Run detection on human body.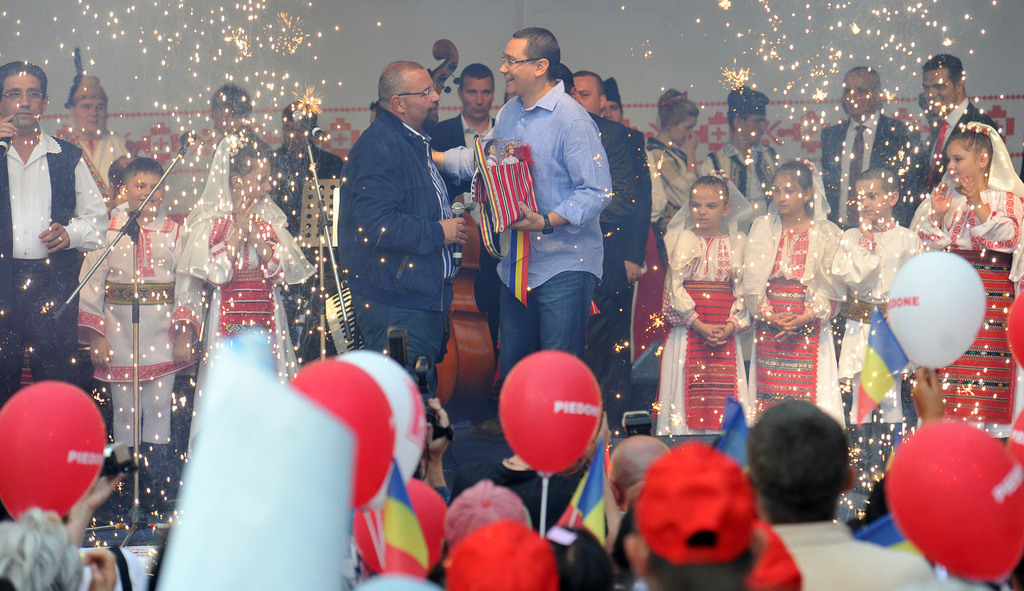
Result: <bbox>710, 90, 779, 231</bbox>.
